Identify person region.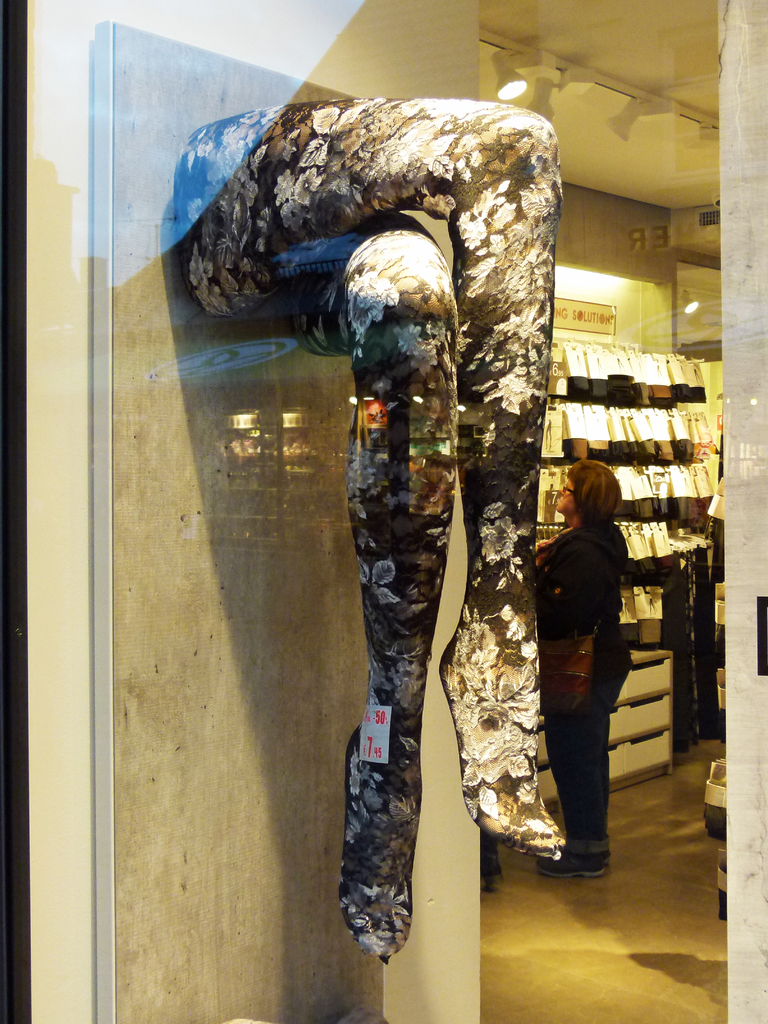
Region: rect(173, 97, 575, 972).
